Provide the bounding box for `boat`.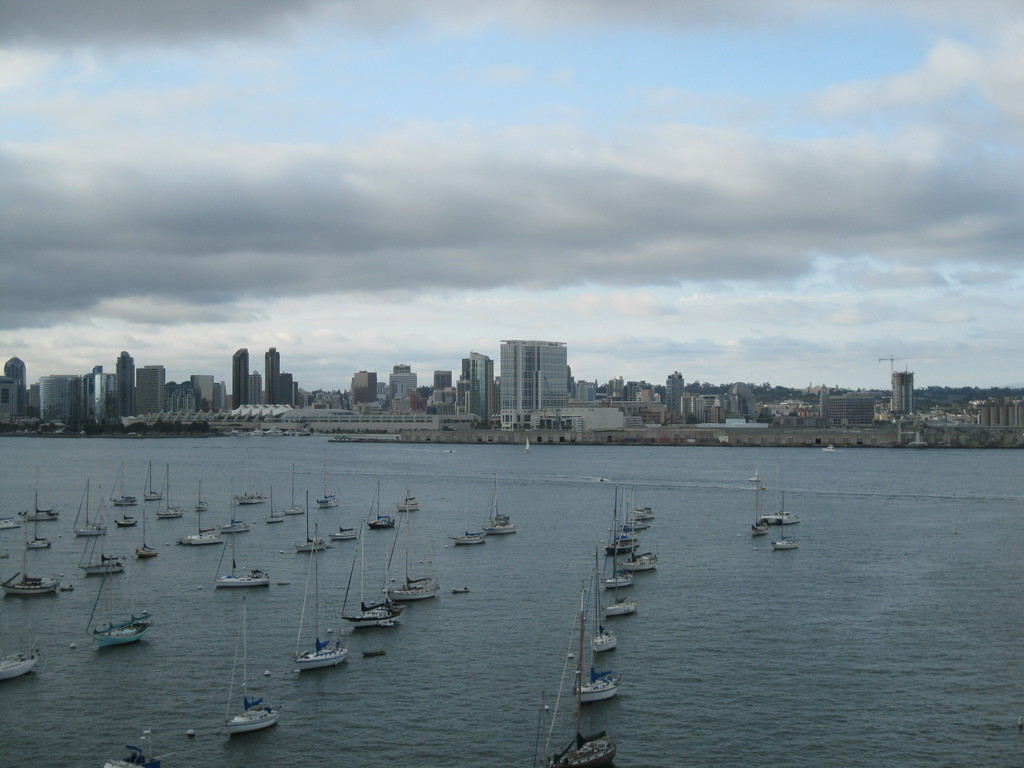
[x1=82, y1=556, x2=152, y2=645].
